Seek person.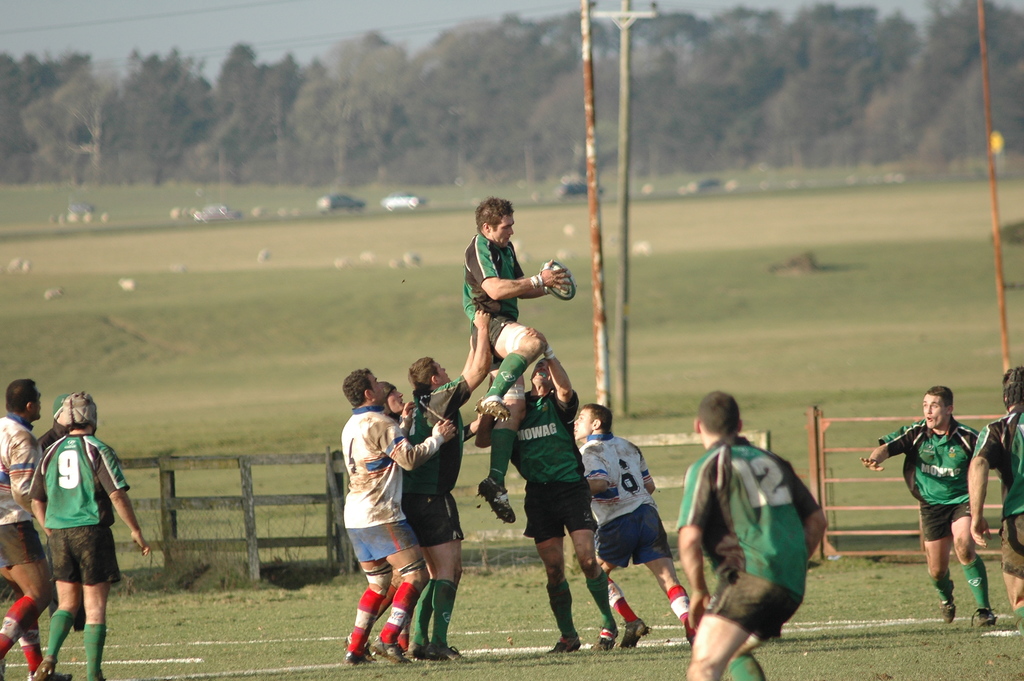
bbox(340, 366, 430, 668).
